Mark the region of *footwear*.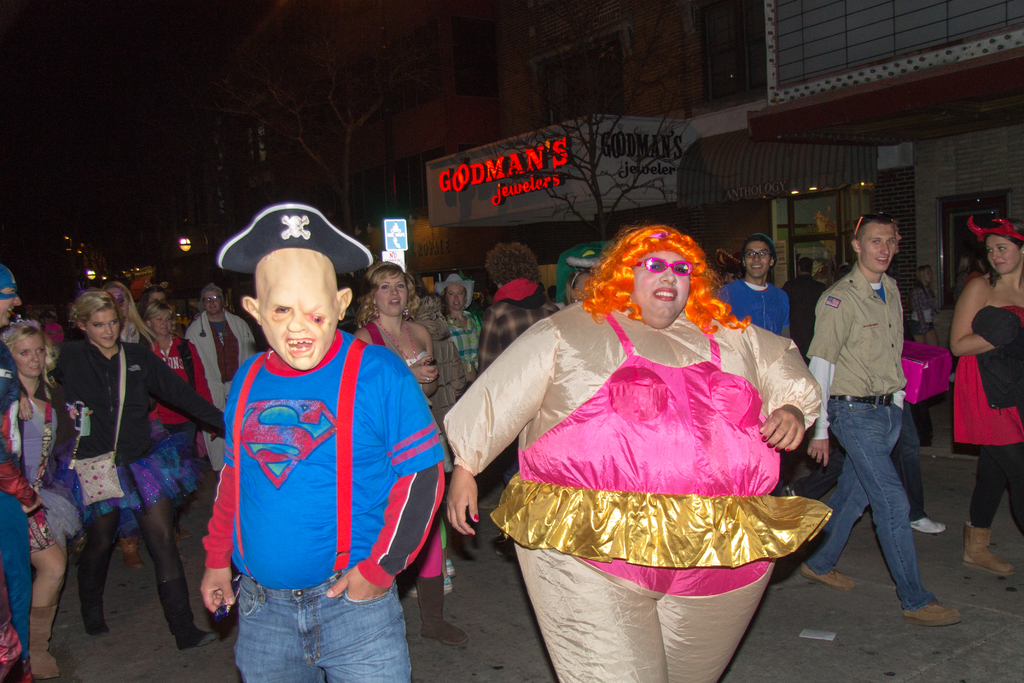
Region: {"left": 964, "top": 520, "right": 1015, "bottom": 580}.
